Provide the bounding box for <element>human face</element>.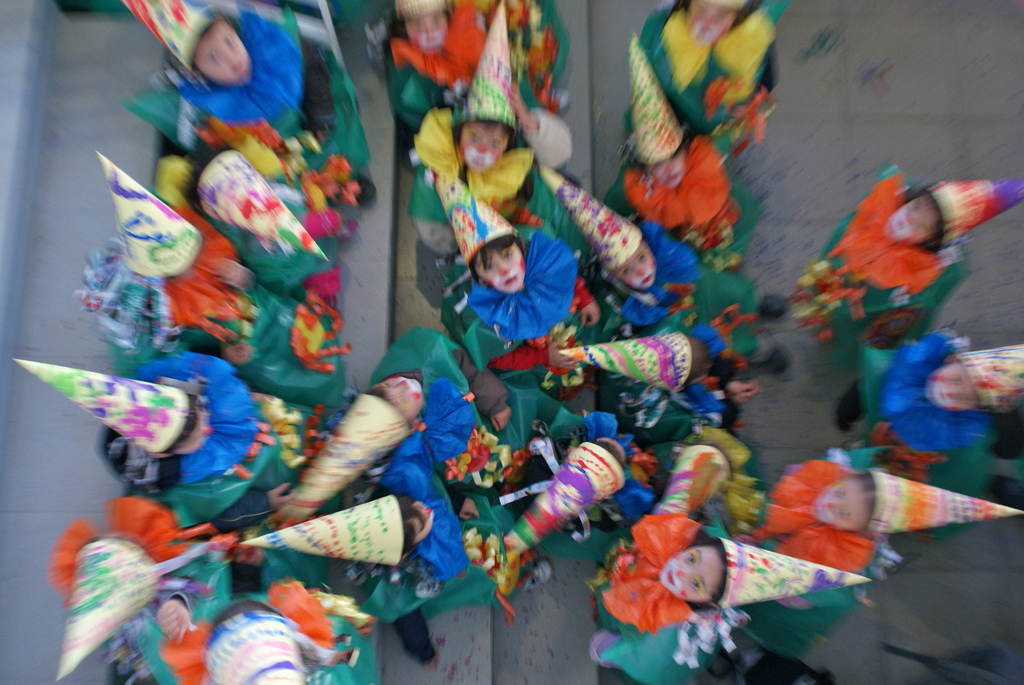
662/546/724/605.
